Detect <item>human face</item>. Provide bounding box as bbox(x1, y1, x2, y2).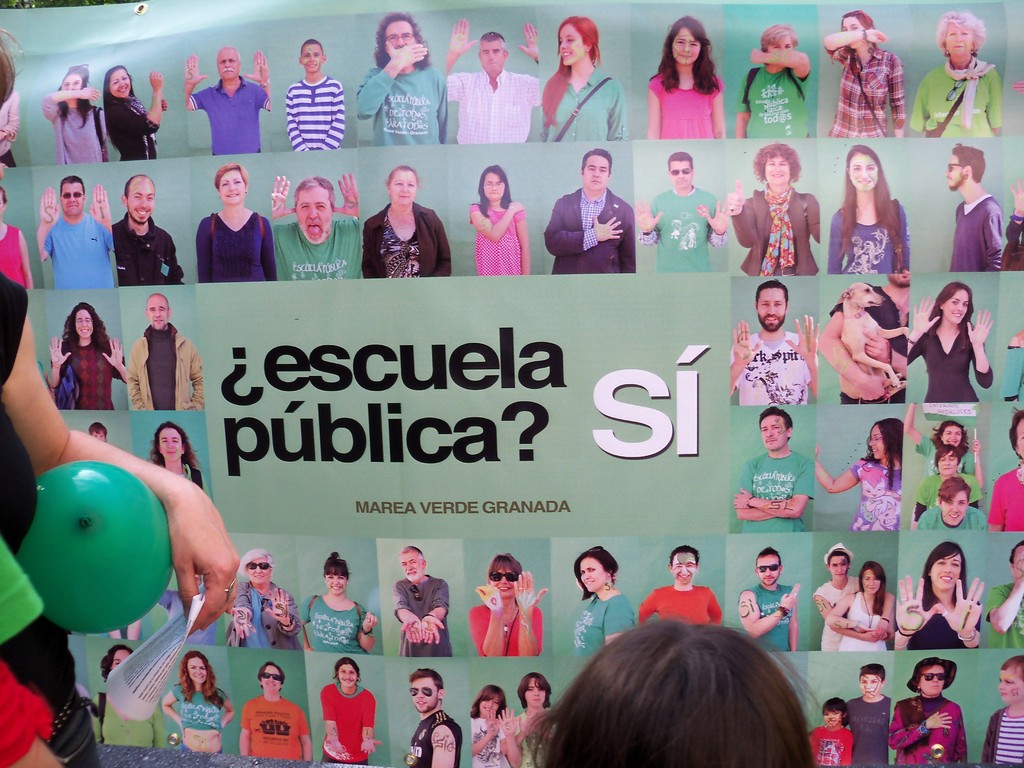
bbox(483, 42, 502, 70).
